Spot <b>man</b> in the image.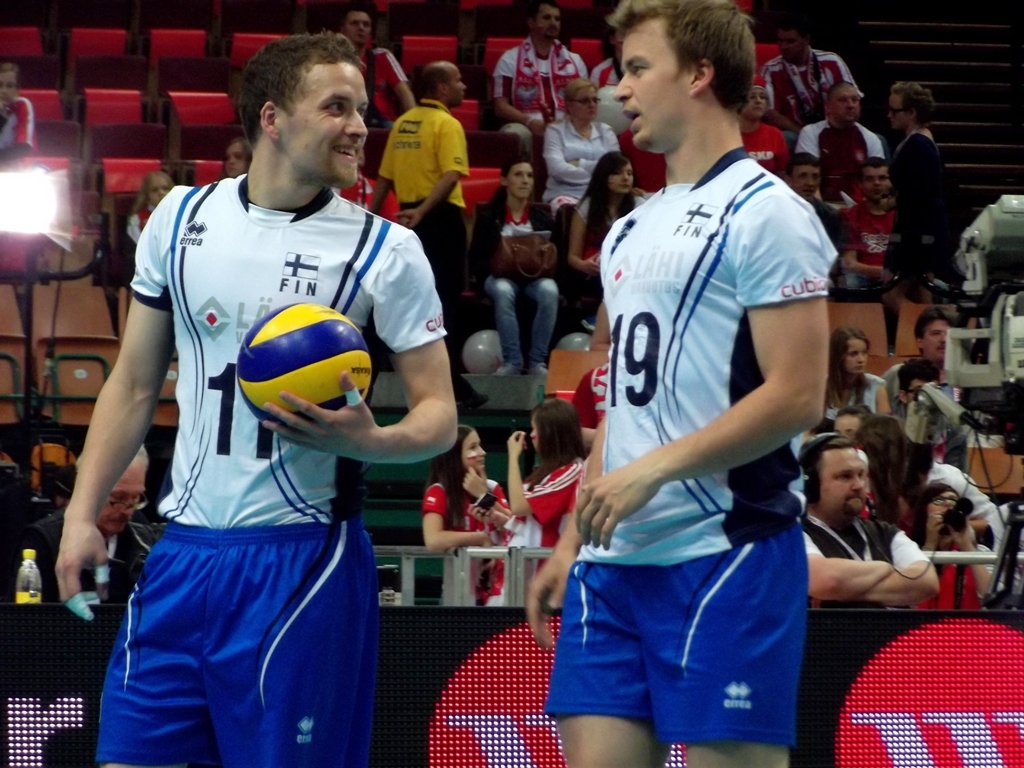
<b>man</b> found at <region>897, 351, 972, 470</region>.
